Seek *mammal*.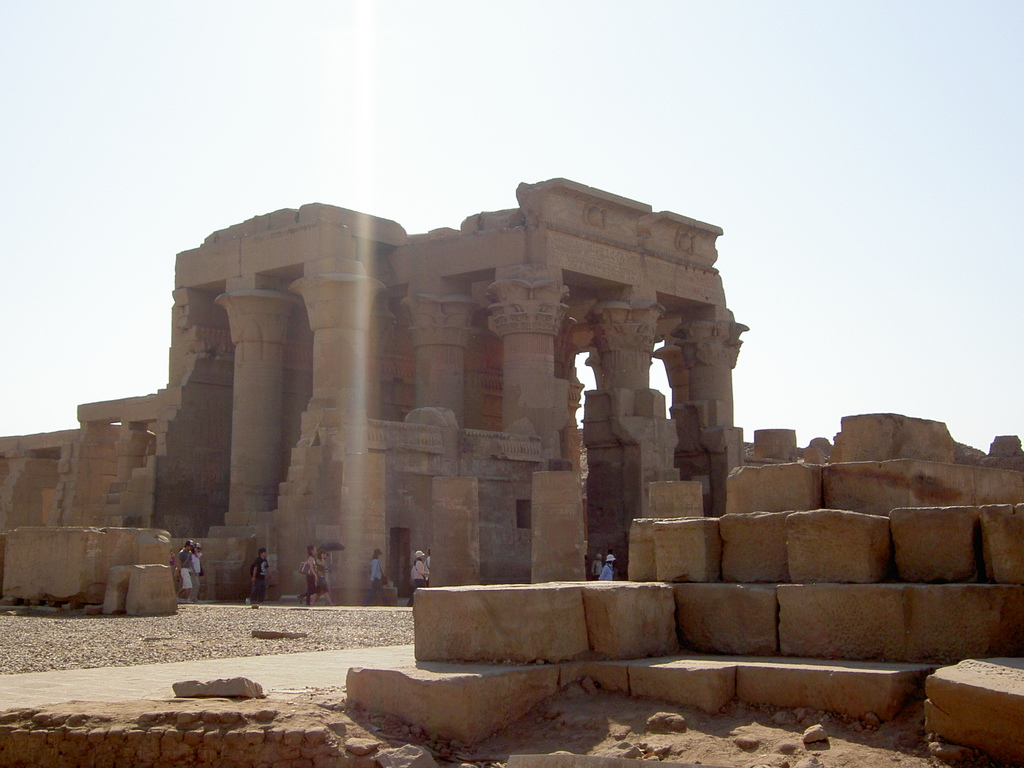
detection(250, 548, 272, 602).
